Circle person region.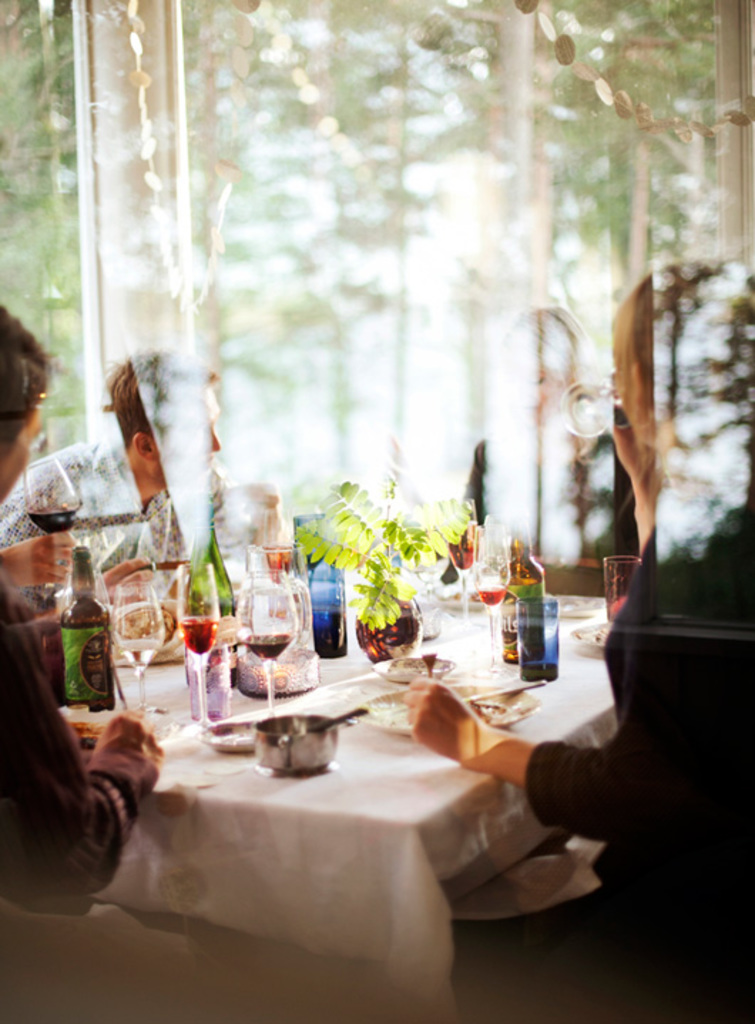
Region: BBox(0, 348, 224, 617).
